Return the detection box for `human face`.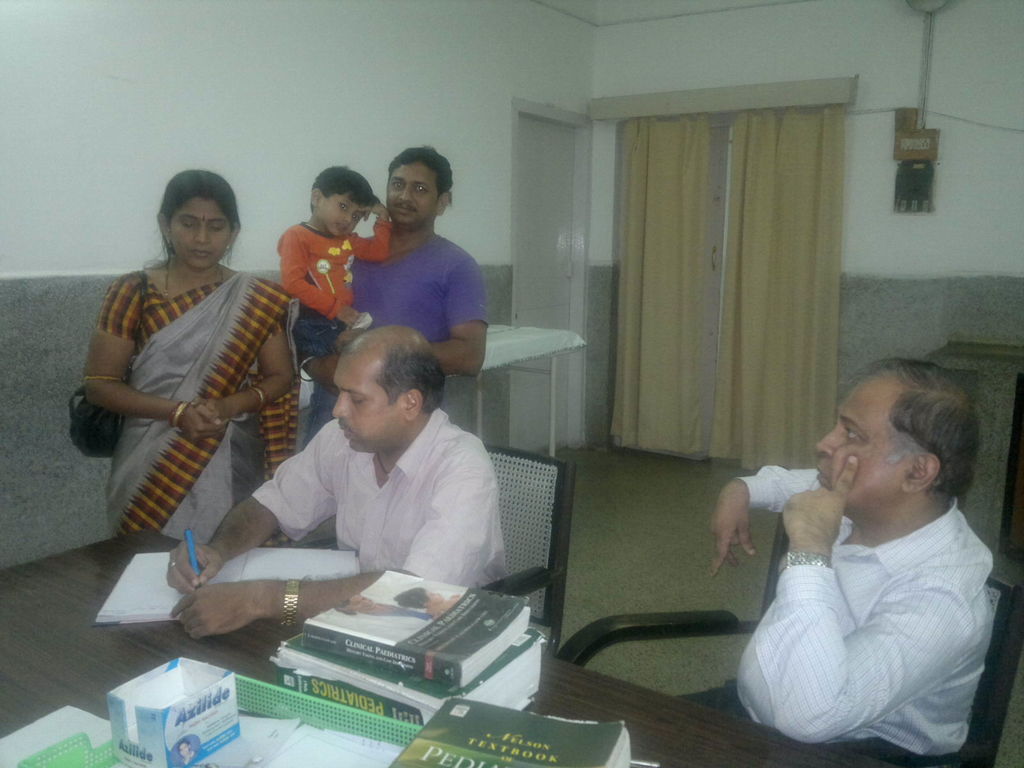
(x1=162, y1=196, x2=234, y2=267).
